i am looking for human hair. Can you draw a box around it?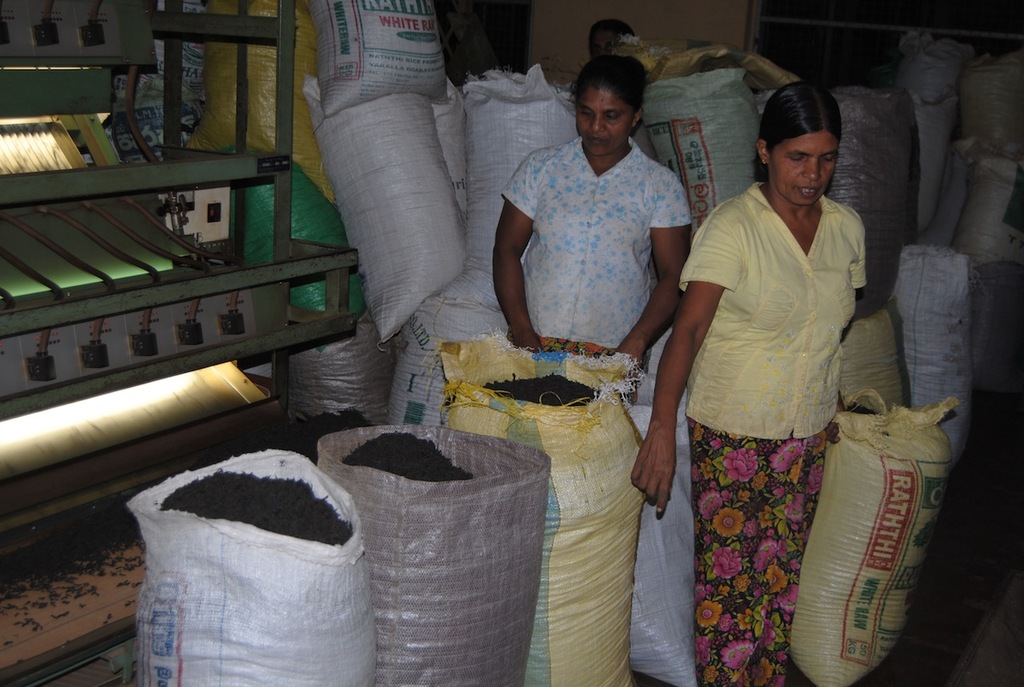
Sure, the bounding box is bbox=(570, 54, 646, 134).
